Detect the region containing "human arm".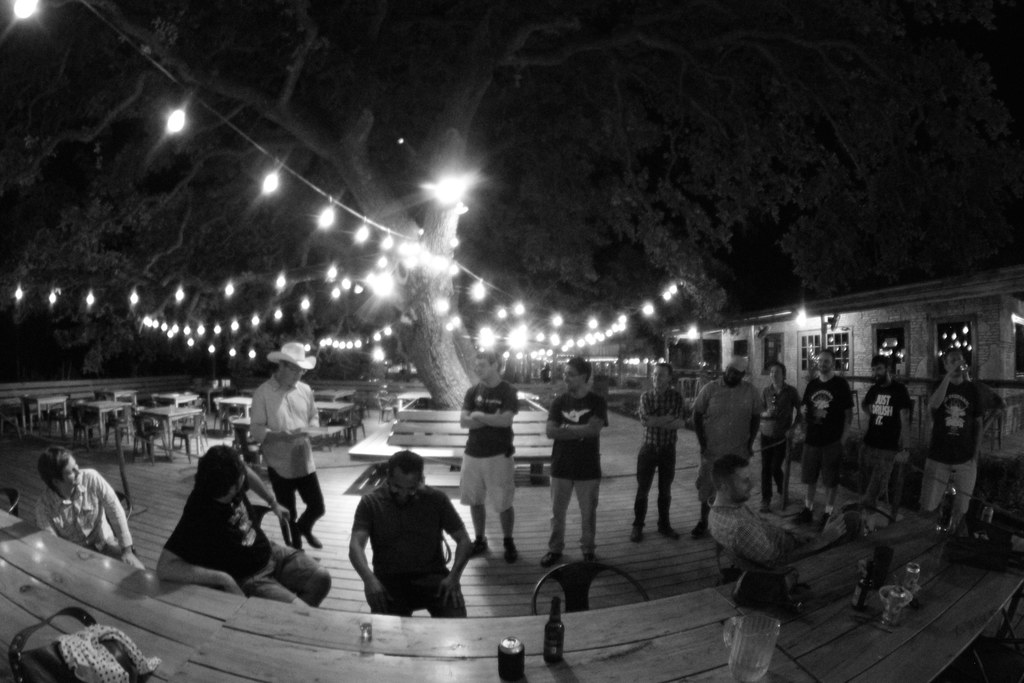
BBox(643, 389, 681, 434).
